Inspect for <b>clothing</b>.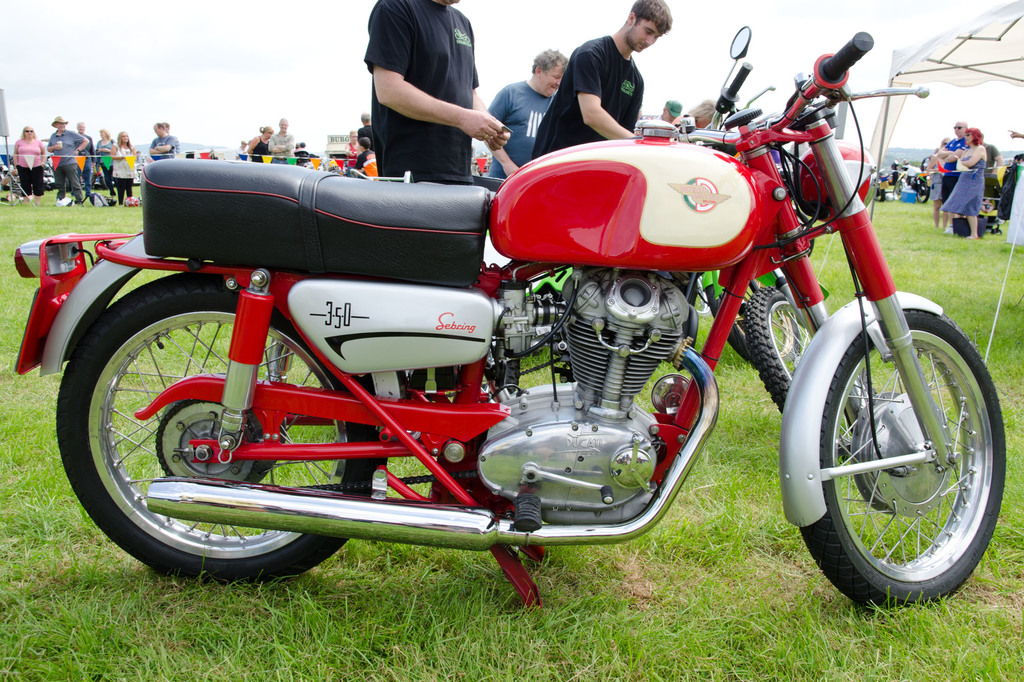
Inspection: left=96, top=136, right=116, bottom=195.
